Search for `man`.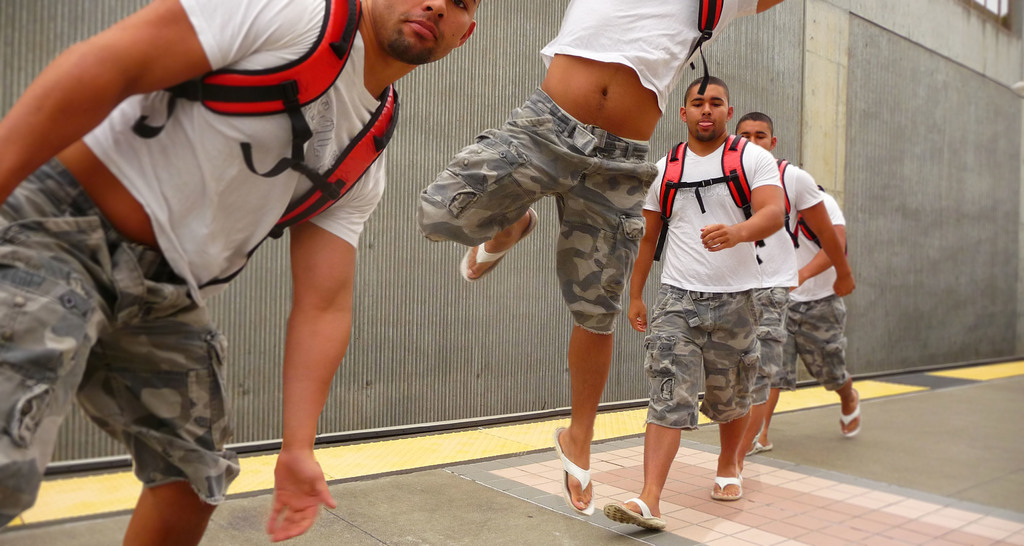
Found at <bbox>733, 109, 845, 470</bbox>.
